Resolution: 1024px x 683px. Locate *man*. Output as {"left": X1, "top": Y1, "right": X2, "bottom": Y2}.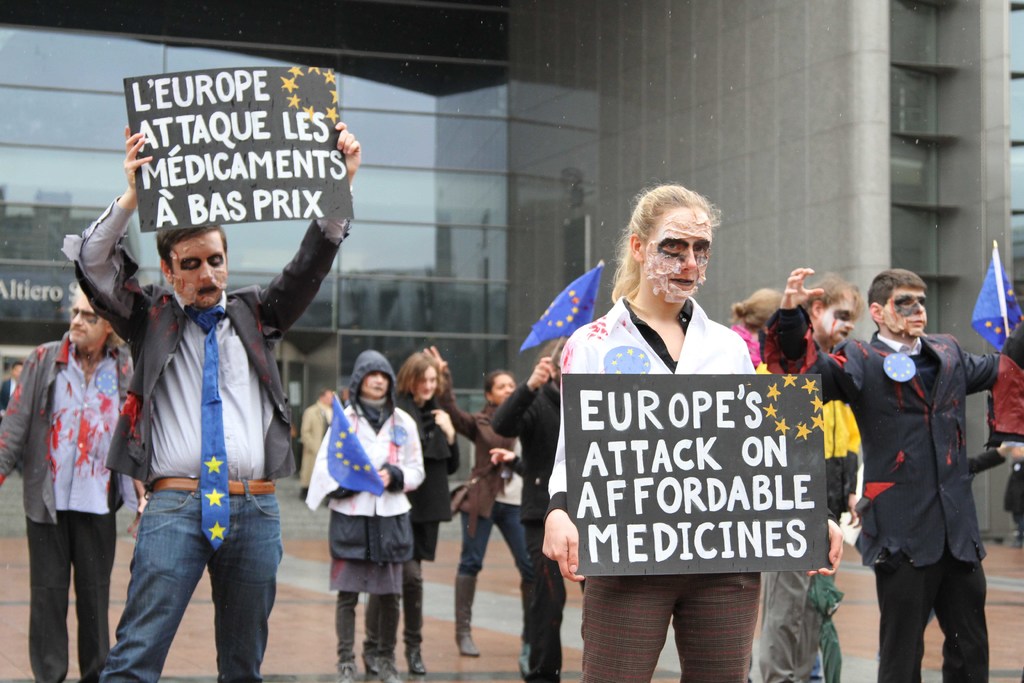
{"left": 0, "top": 293, "right": 141, "bottom": 682}.
